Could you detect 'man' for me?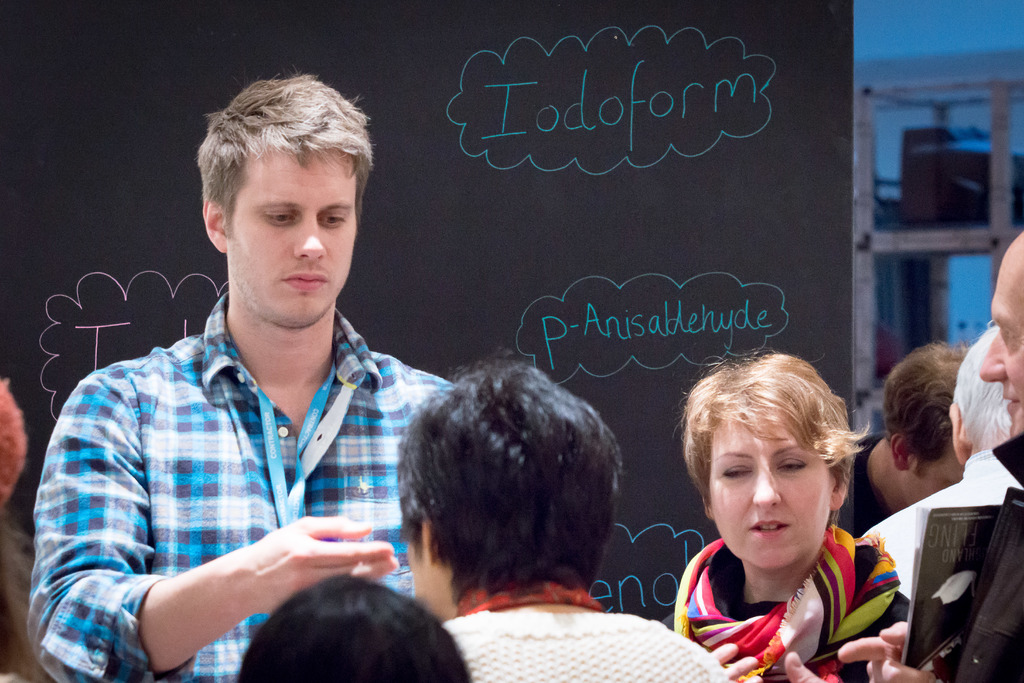
Detection result: (left=60, top=86, right=481, bottom=664).
